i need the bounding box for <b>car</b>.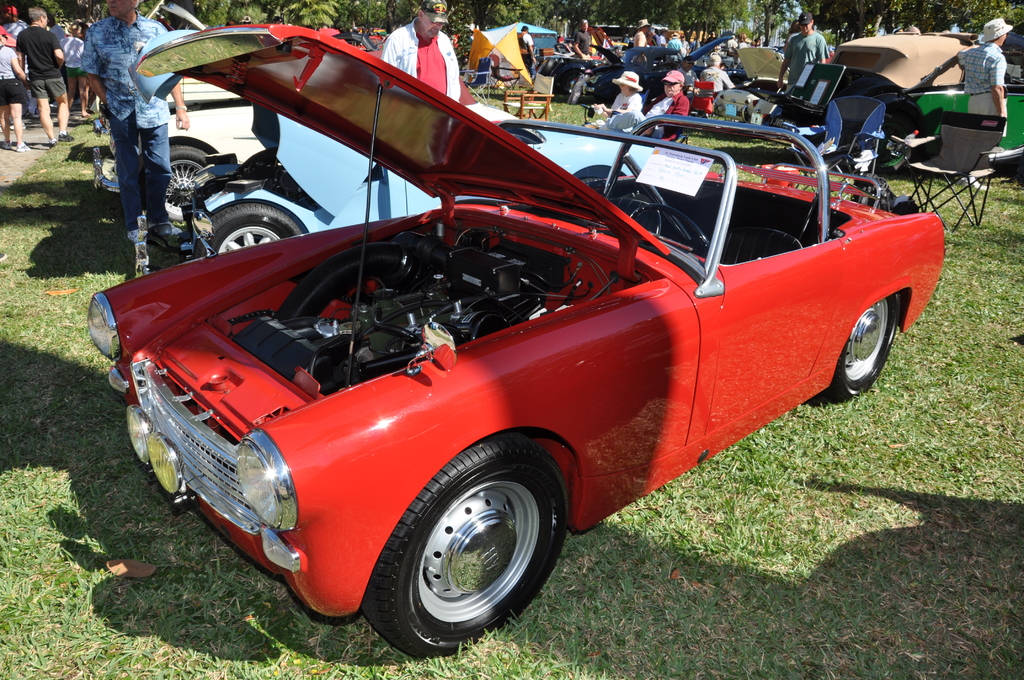
Here it is: detection(92, 98, 519, 215).
